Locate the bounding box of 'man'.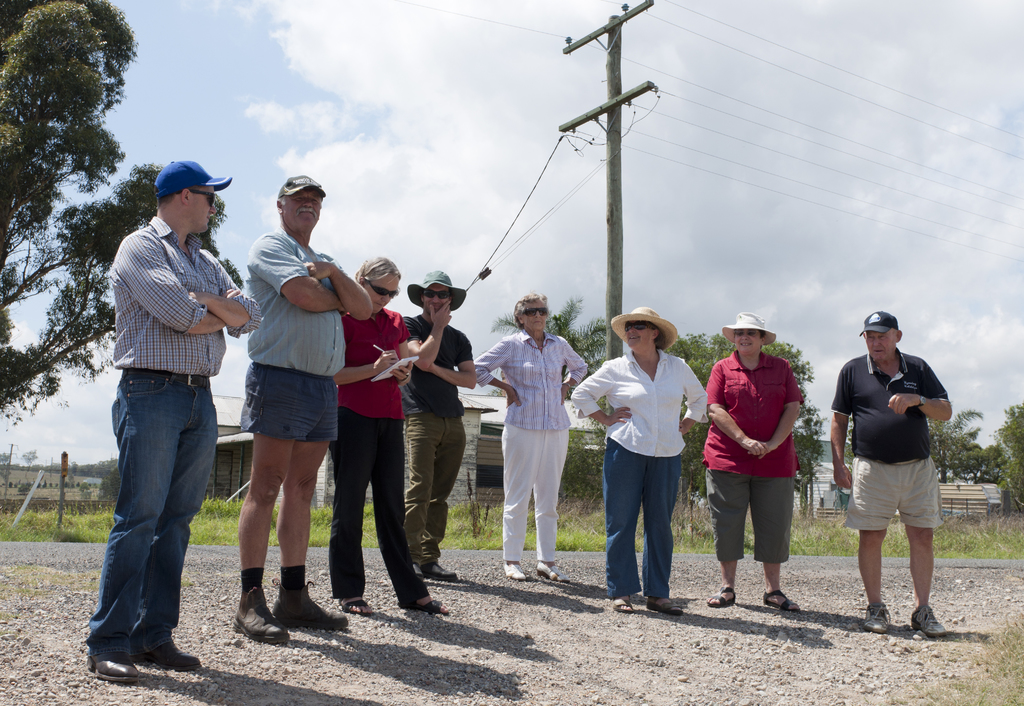
Bounding box: left=401, top=268, right=481, bottom=590.
